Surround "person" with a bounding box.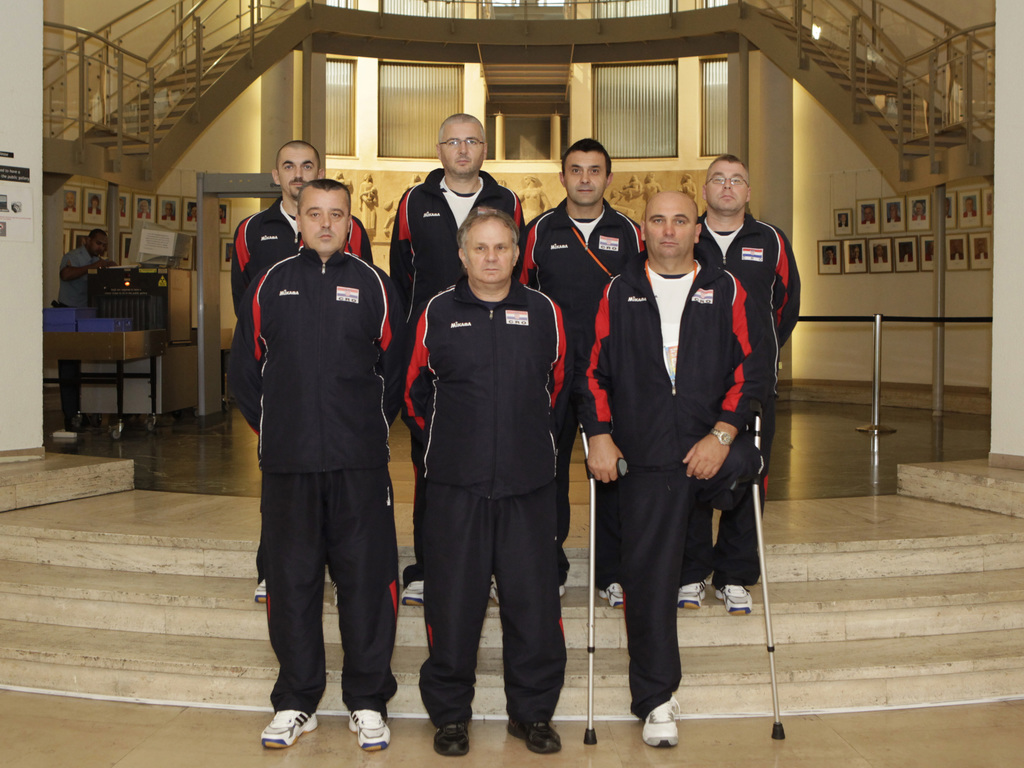
rect(186, 206, 198, 228).
